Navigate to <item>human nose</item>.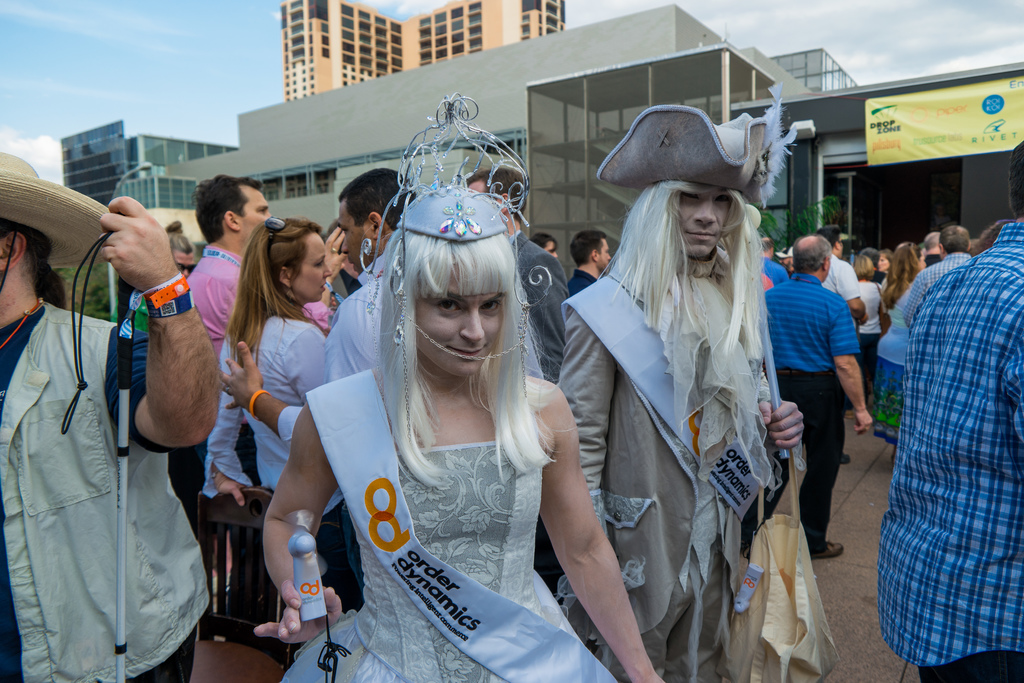
Navigation target: l=340, t=236, r=349, b=257.
